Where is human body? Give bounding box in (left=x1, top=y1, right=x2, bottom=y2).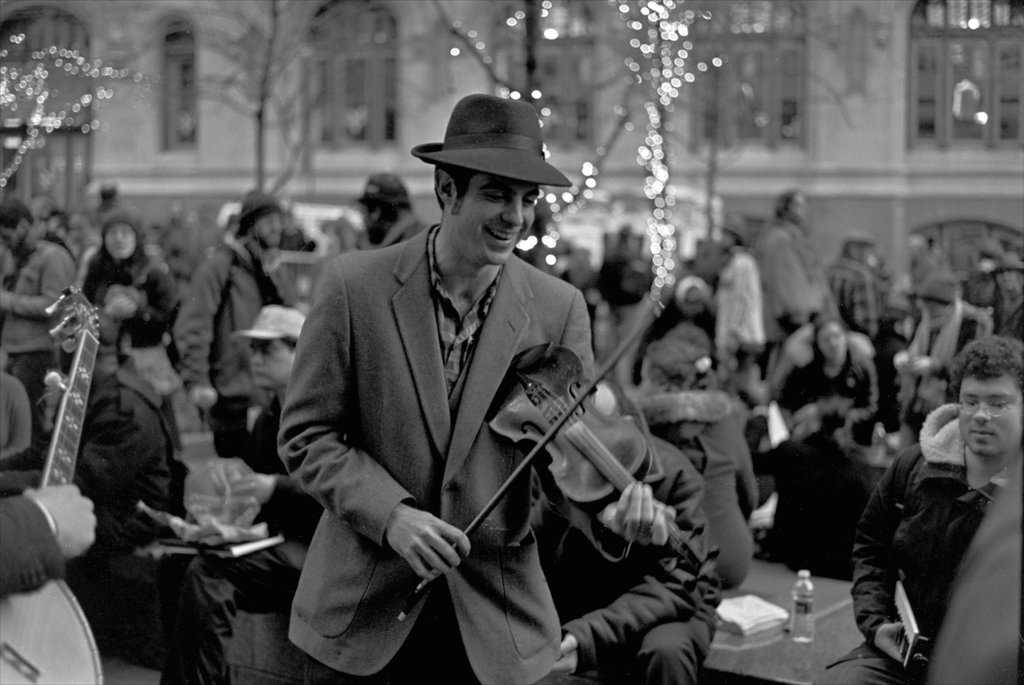
(left=838, top=336, right=1023, bottom=676).
